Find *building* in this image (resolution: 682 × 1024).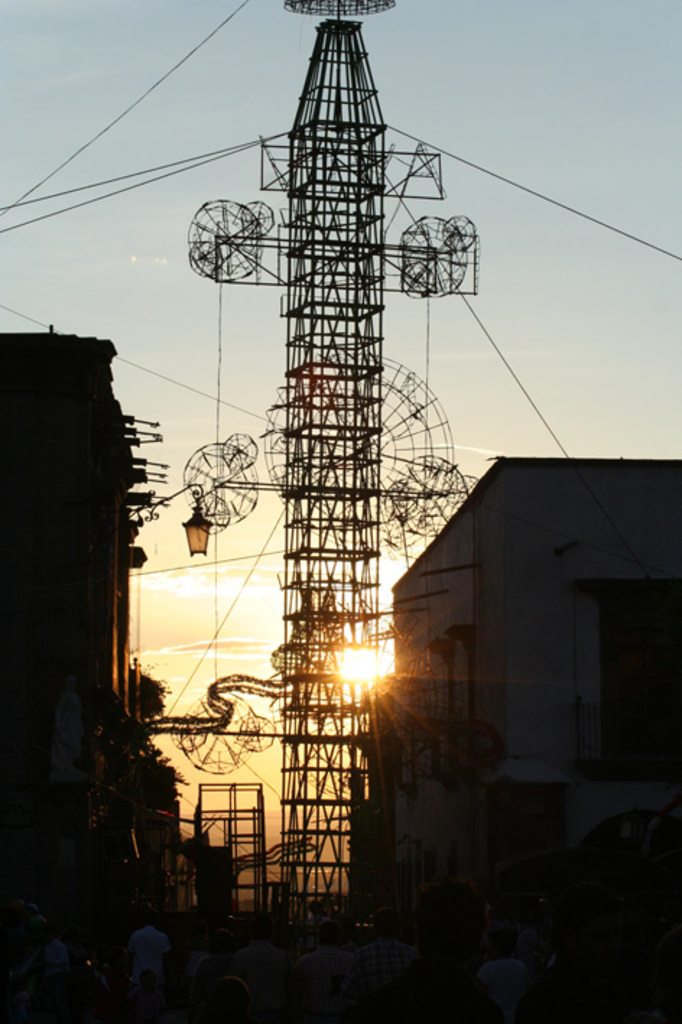
(x1=0, y1=328, x2=149, y2=1023).
